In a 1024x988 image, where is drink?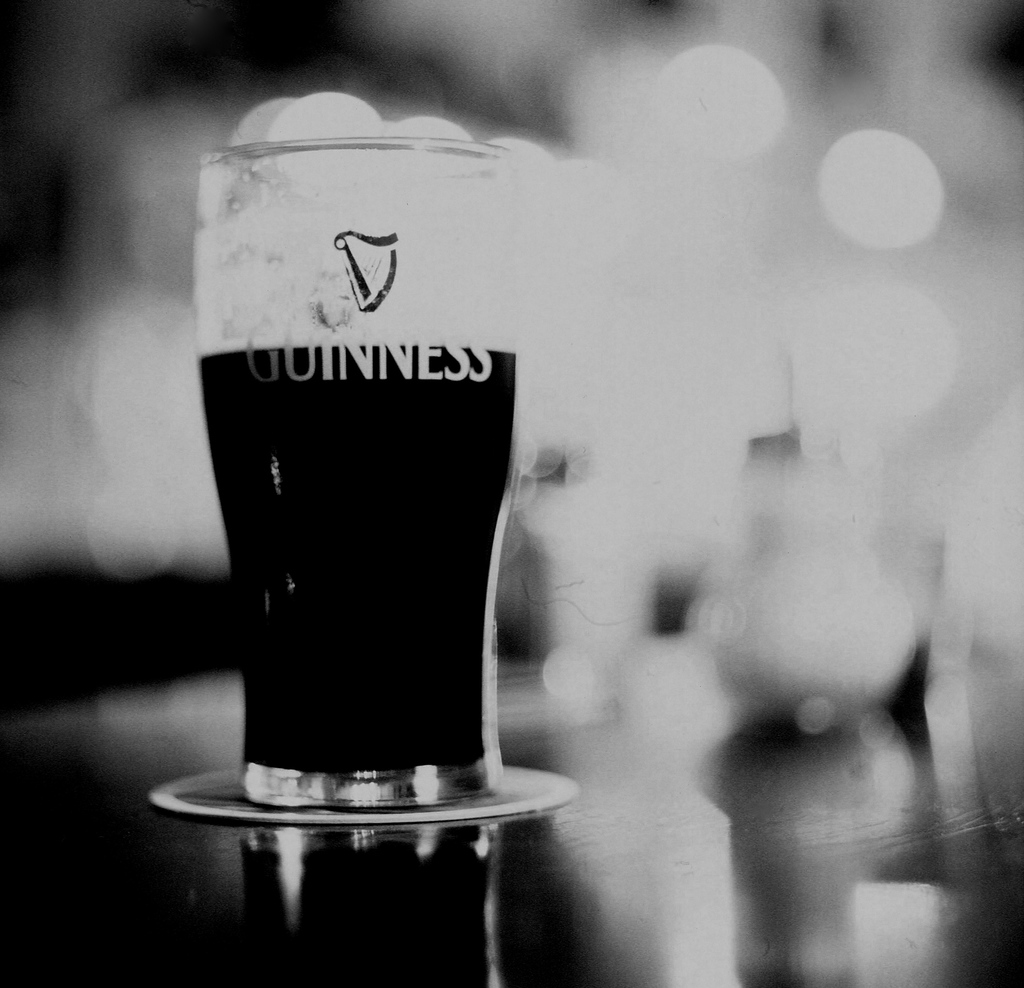
{"left": 200, "top": 347, "right": 511, "bottom": 815}.
